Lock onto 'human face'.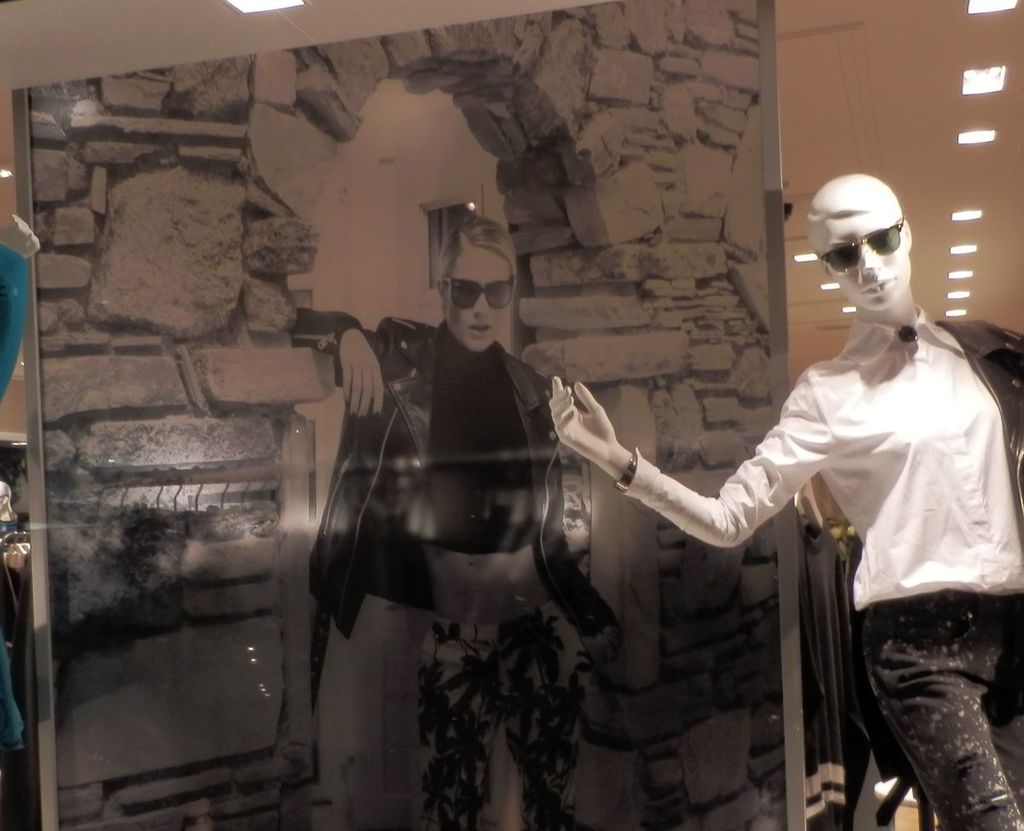
Locked: l=816, t=216, r=912, b=313.
